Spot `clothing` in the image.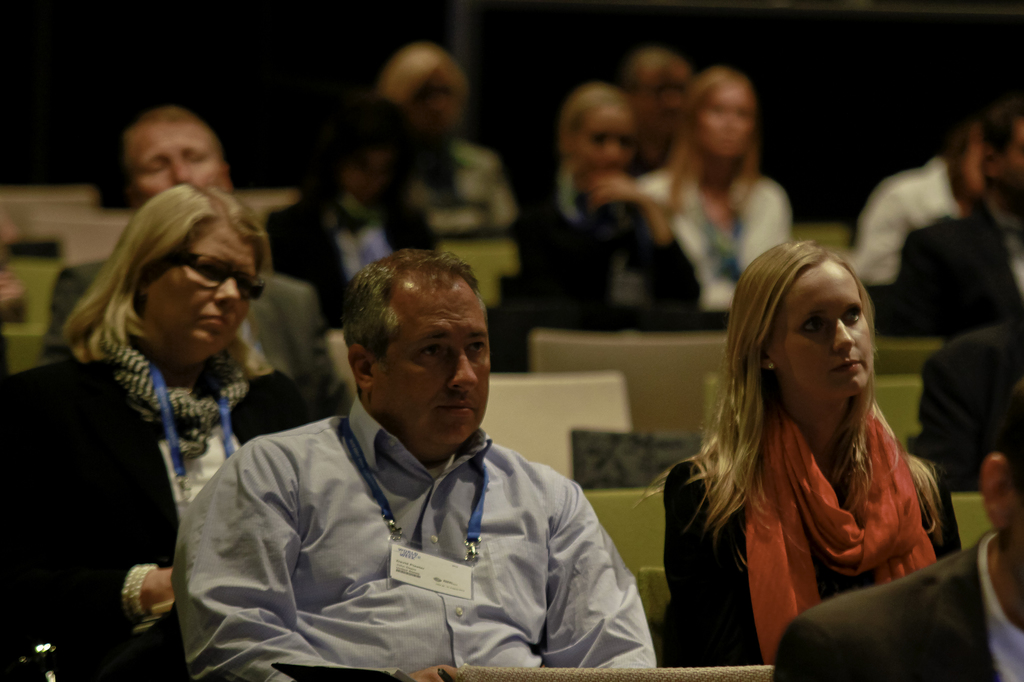
`clothing` found at rect(0, 328, 296, 681).
